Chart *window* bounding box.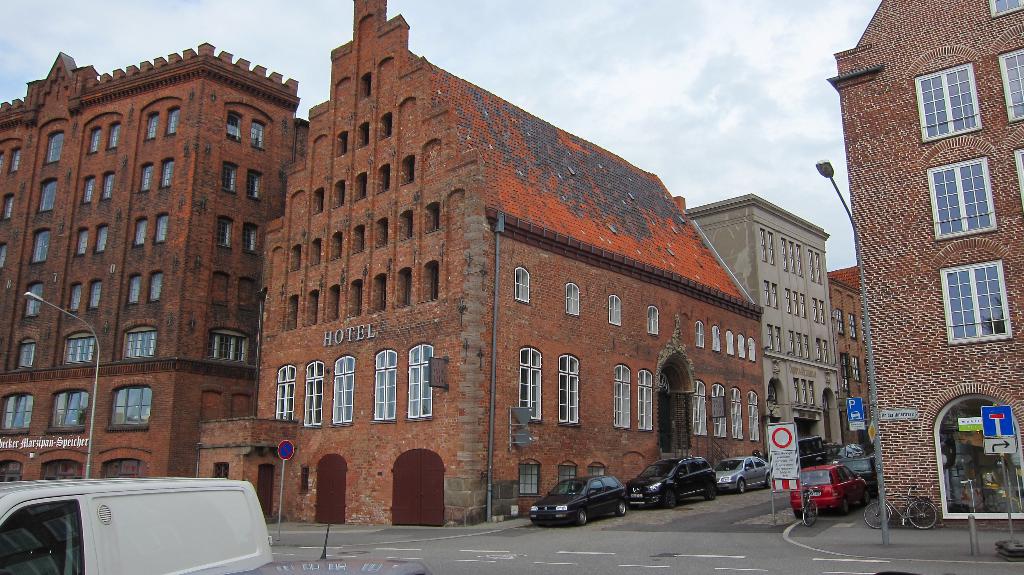
Charted: [left=949, top=252, right=1011, bottom=342].
